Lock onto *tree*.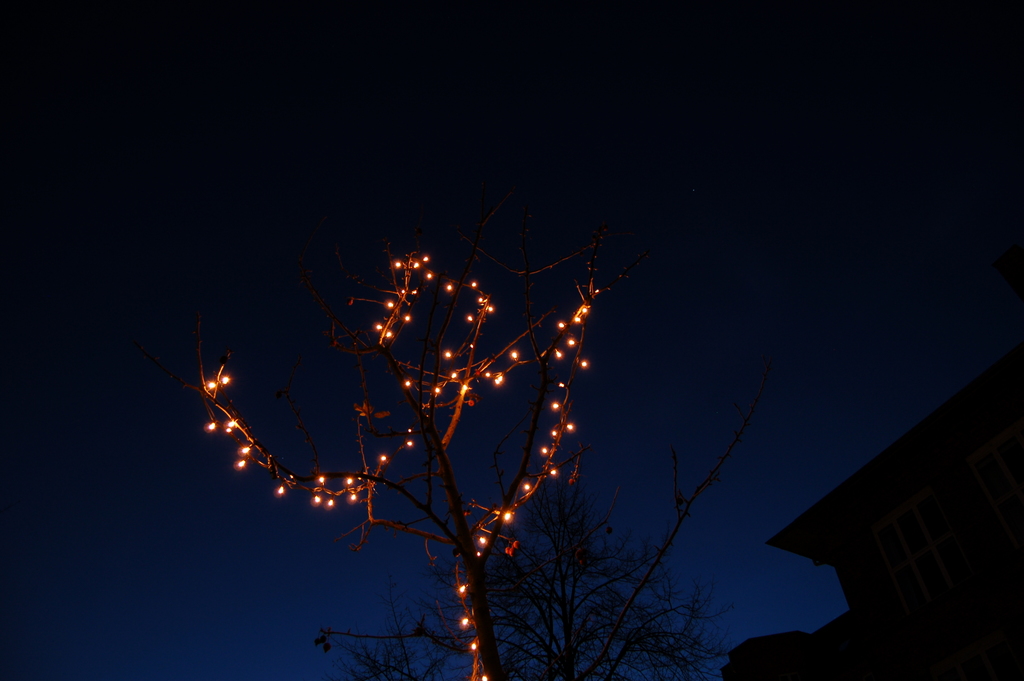
Locked: 320,479,737,678.
